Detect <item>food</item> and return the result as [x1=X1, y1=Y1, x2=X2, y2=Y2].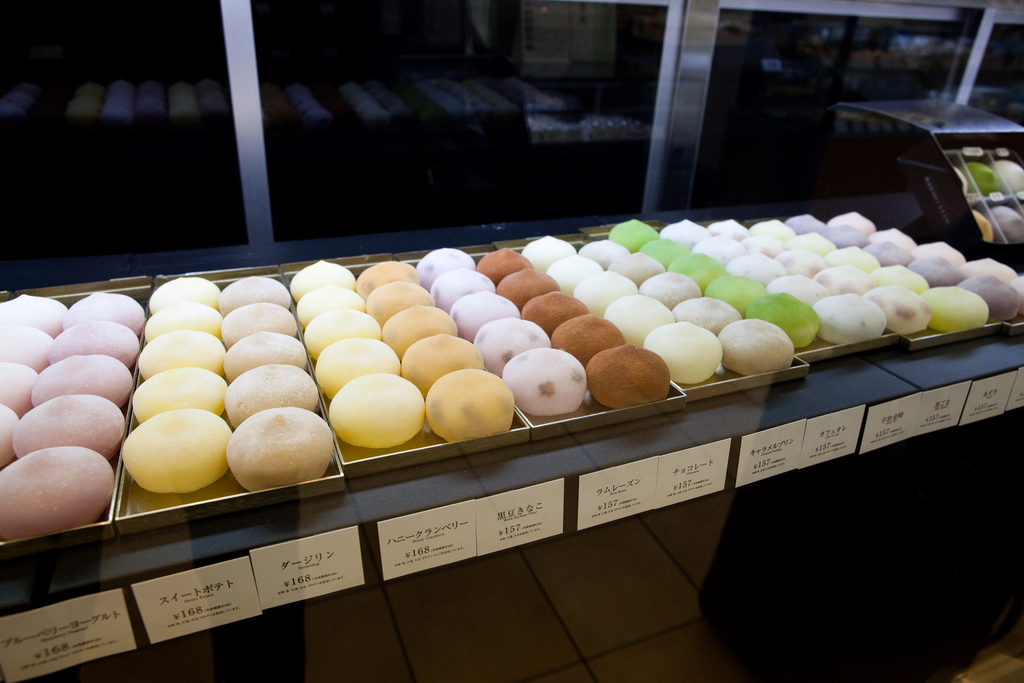
[x1=134, y1=328, x2=227, y2=370].
